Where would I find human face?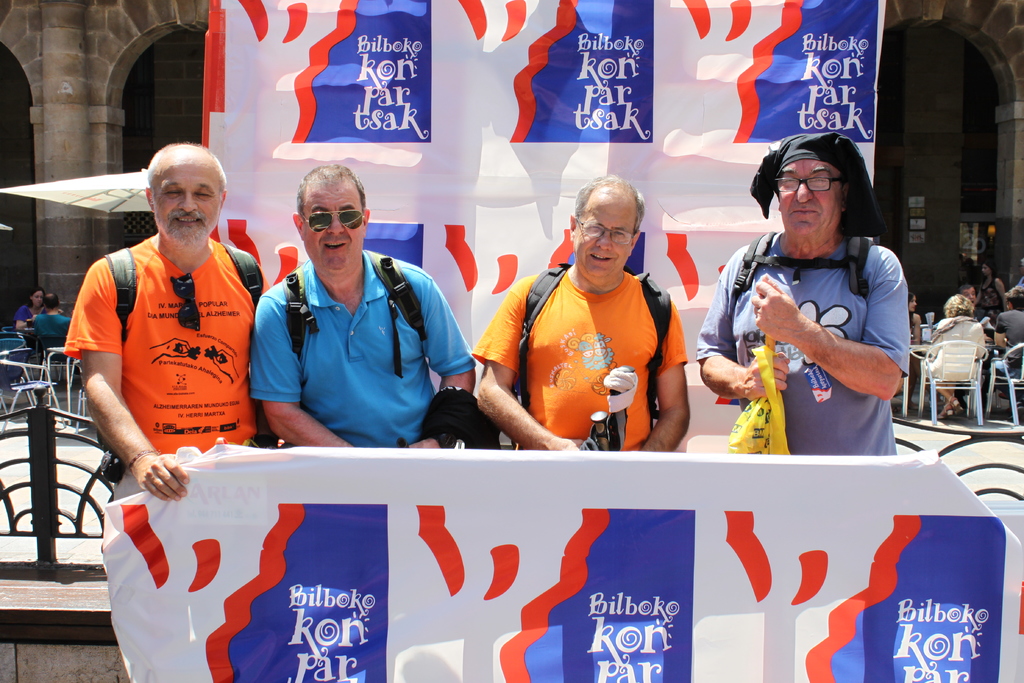
At <region>979, 263, 988, 276</region>.
